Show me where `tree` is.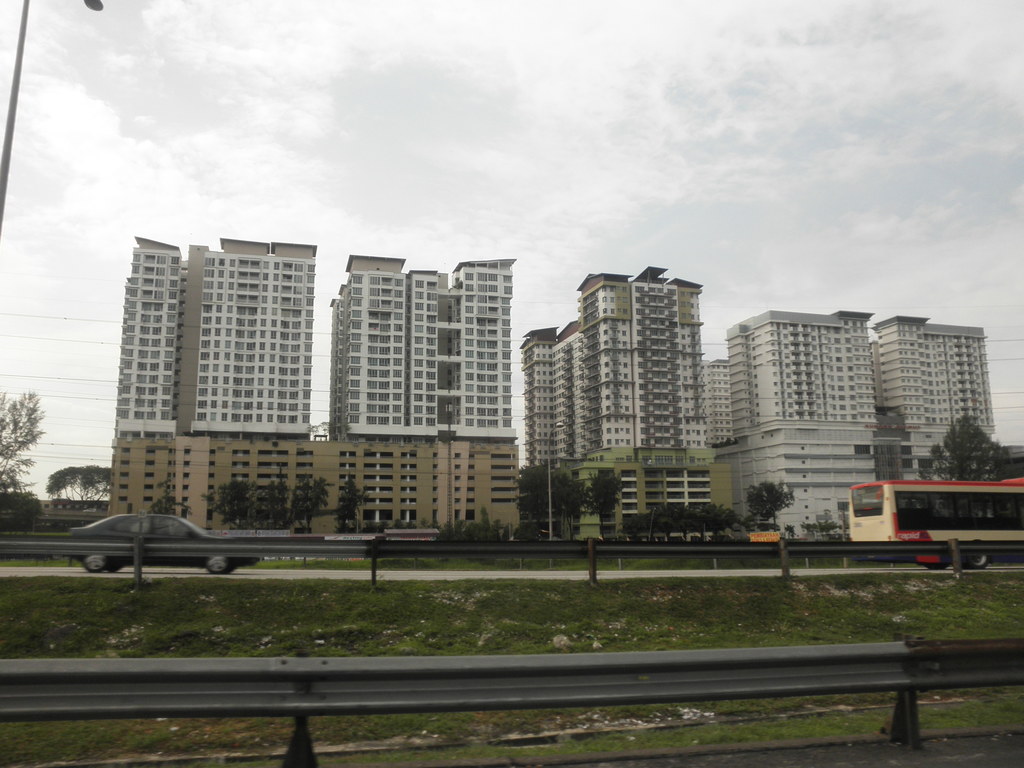
`tree` is at (left=904, top=410, right=1016, bottom=522).
